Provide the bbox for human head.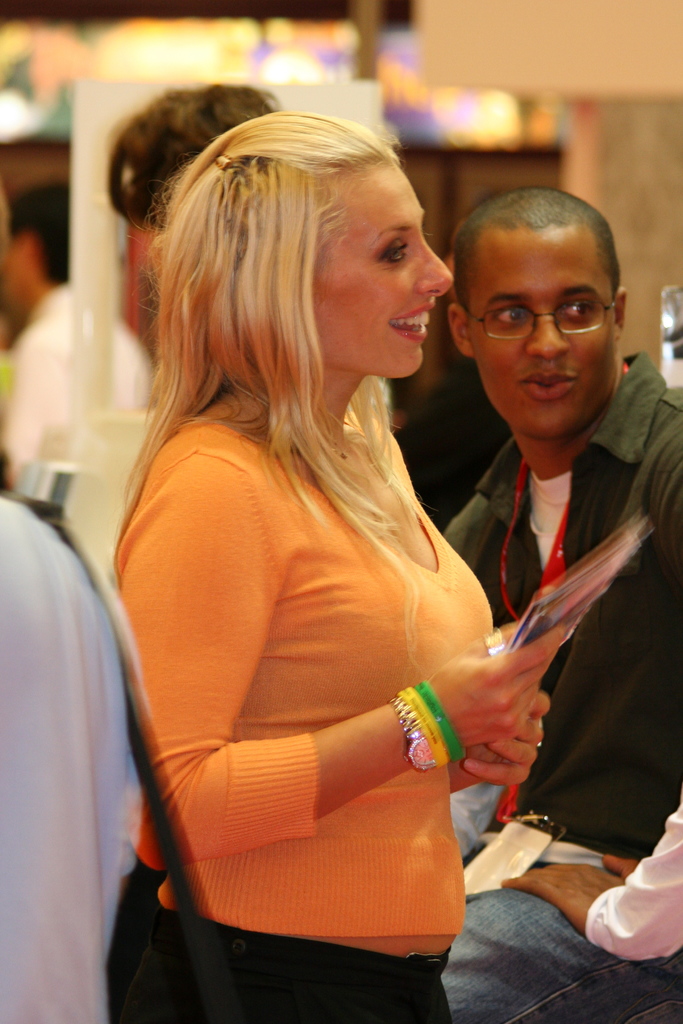
134:104:456:382.
